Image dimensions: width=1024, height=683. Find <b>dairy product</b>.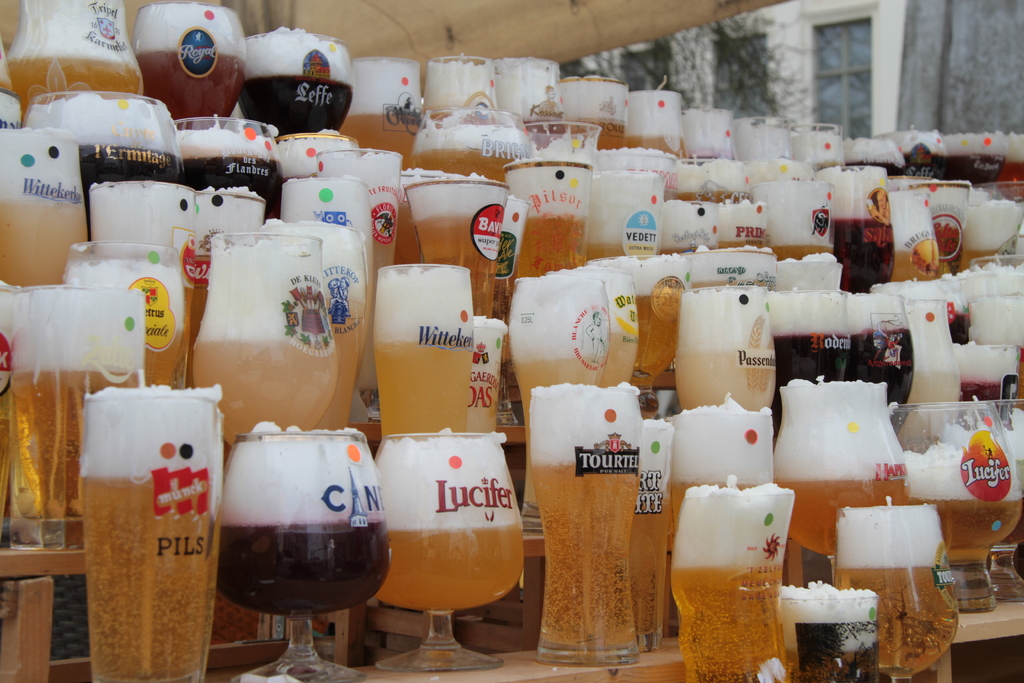
region(84, 391, 218, 482).
